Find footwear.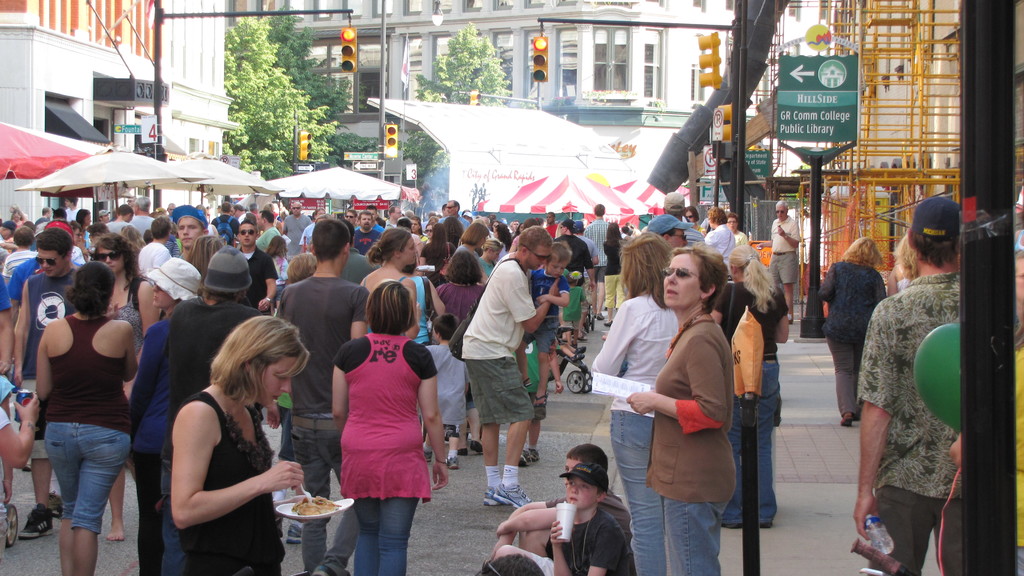
[x1=49, y1=491, x2=64, y2=517].
